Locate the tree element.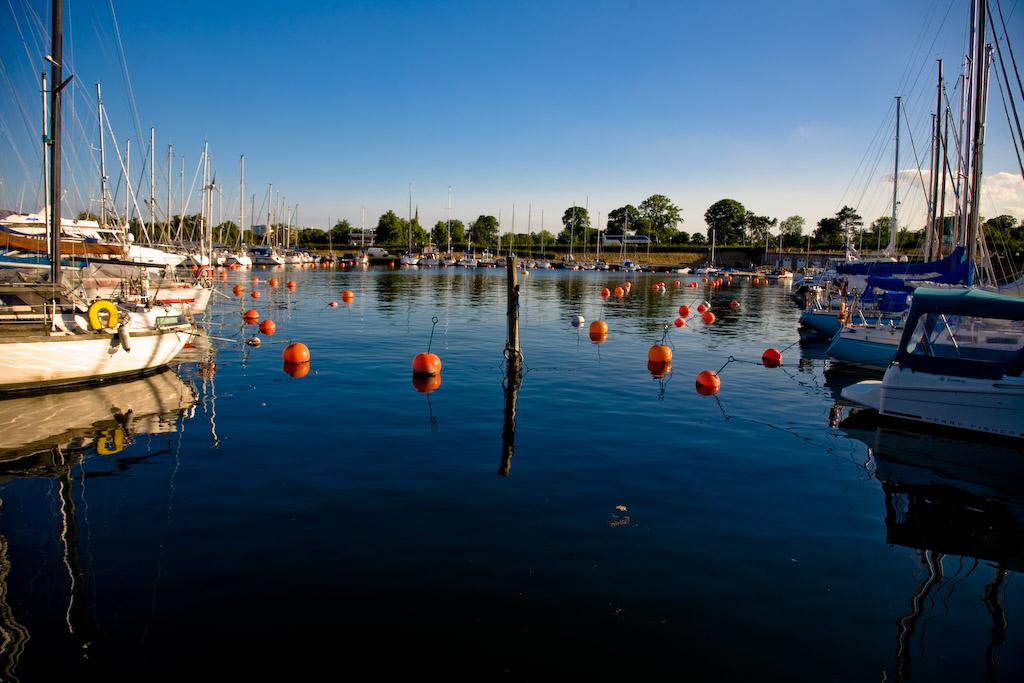
Element bbox: x1=360, y1=191, x2=407, y2=264.
